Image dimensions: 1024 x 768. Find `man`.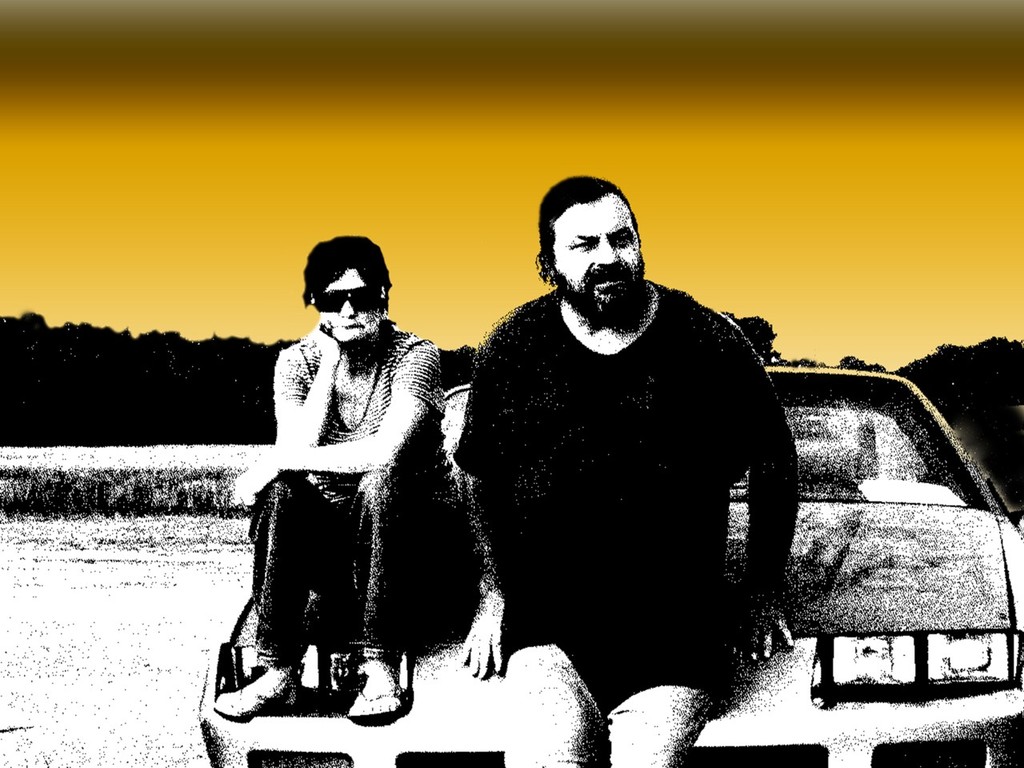
{"left": 446, "top": 164, "right": 813, "bottom": 767}.
